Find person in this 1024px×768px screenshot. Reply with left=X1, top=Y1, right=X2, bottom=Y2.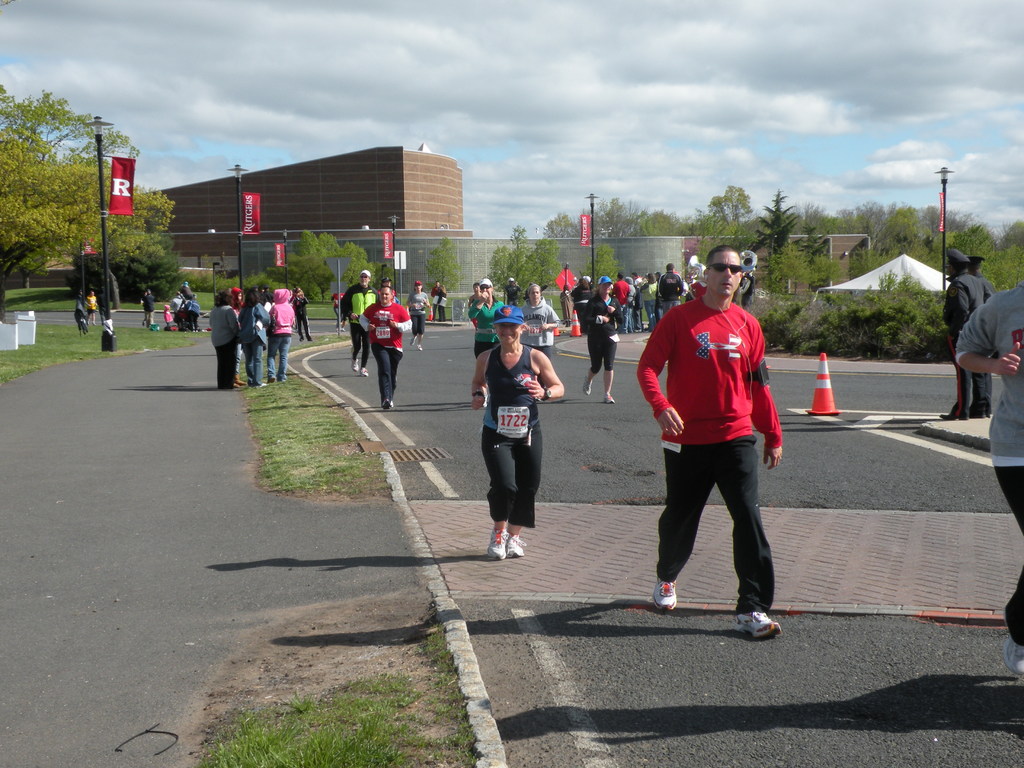
left=163, top=303, right=173, bottom=328.
